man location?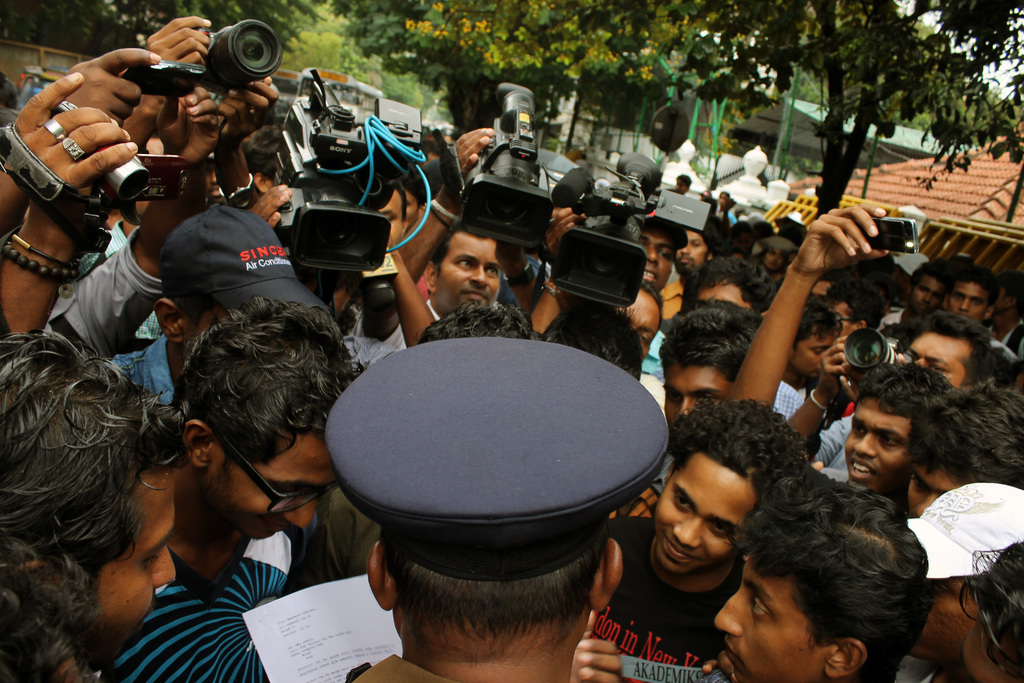
(left=379, top=214, right=519, bottom=346)
